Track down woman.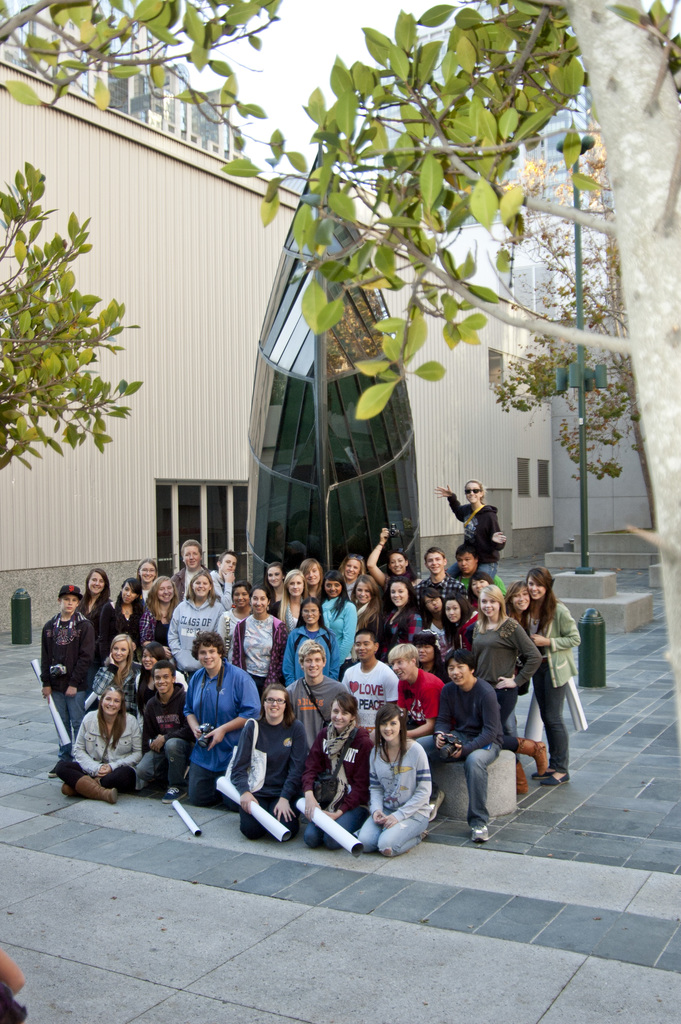
Tracked to (left=81, top=572, right=117, bottom=670).
